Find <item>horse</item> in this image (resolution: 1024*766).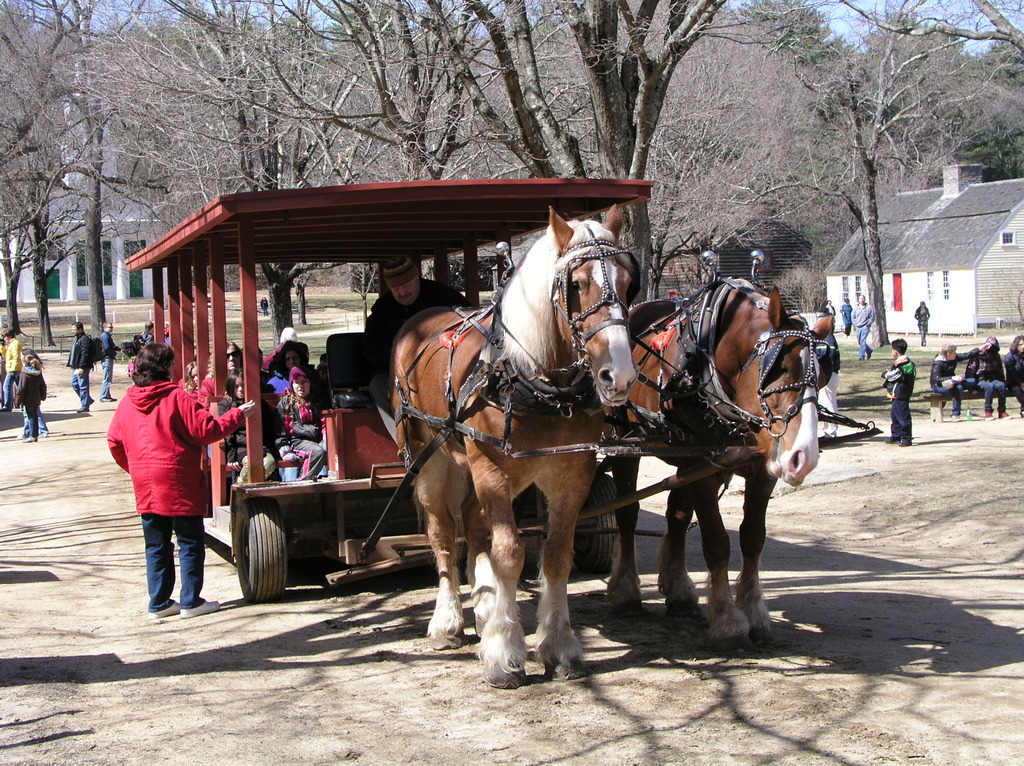
left=385, top=200, right=641, bottom=692.
